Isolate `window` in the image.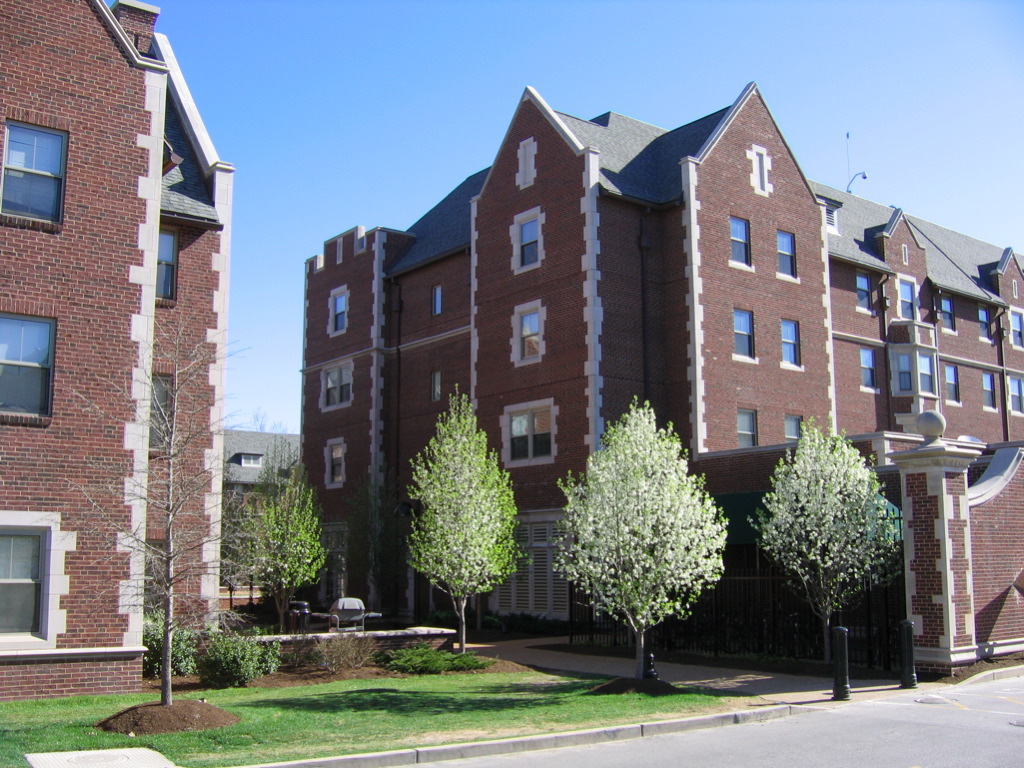
Isolated region: Rect(517, 309, 540, 357).
